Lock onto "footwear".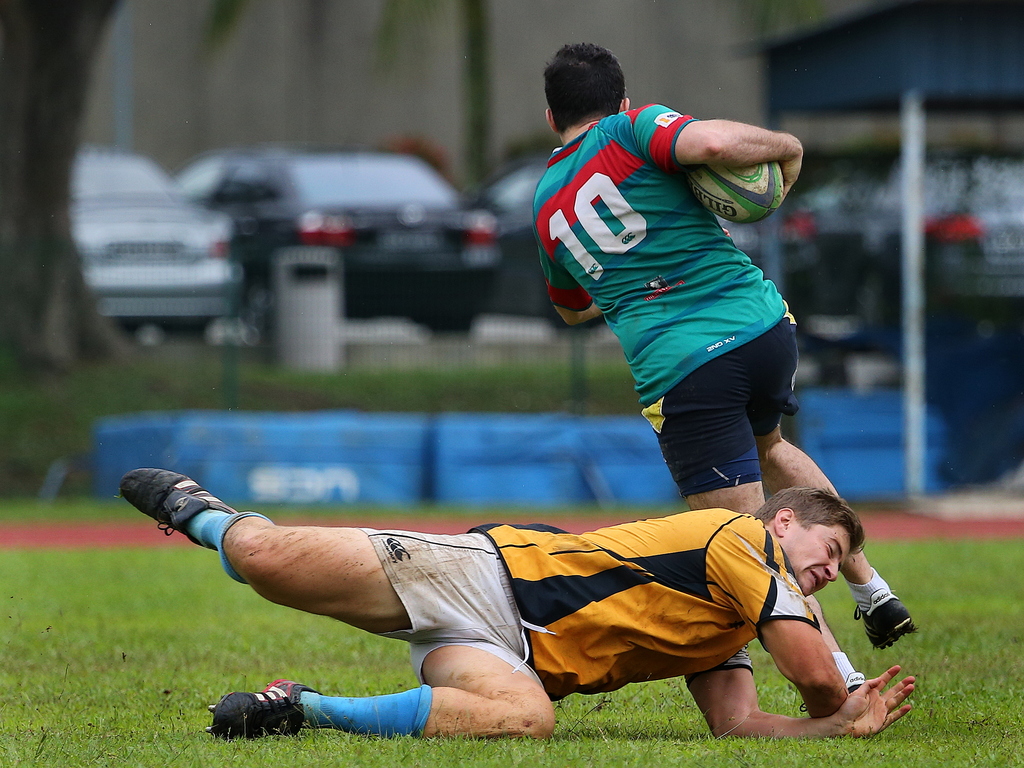
Locked: [left=799, top=668, right=867, bottom=716].
